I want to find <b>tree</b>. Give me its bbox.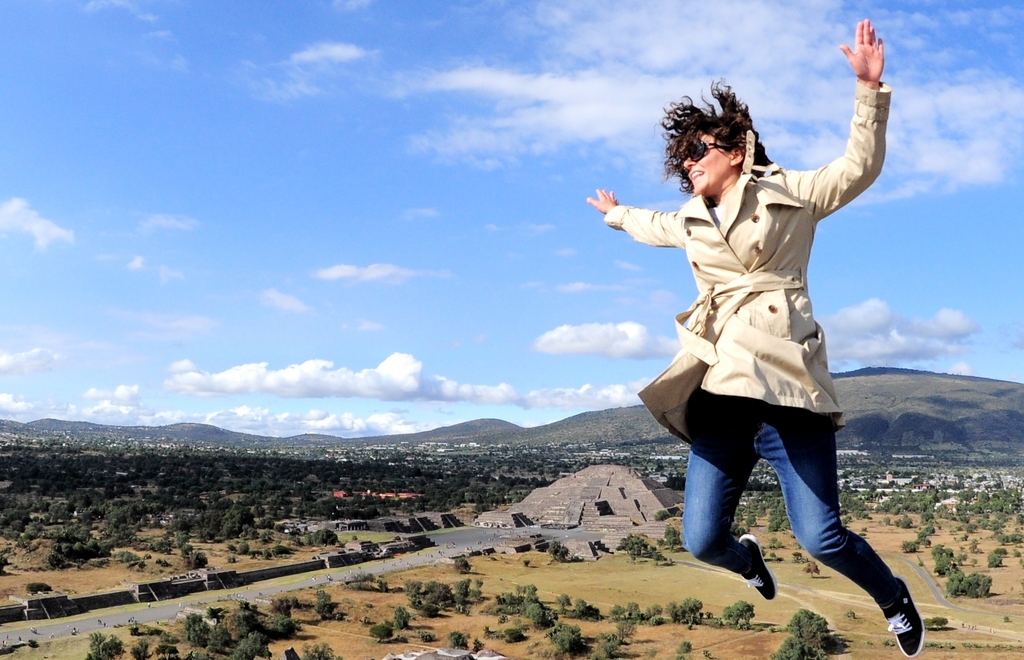
pyautogui.locateOnScreen(548, 622, 581, 655).
